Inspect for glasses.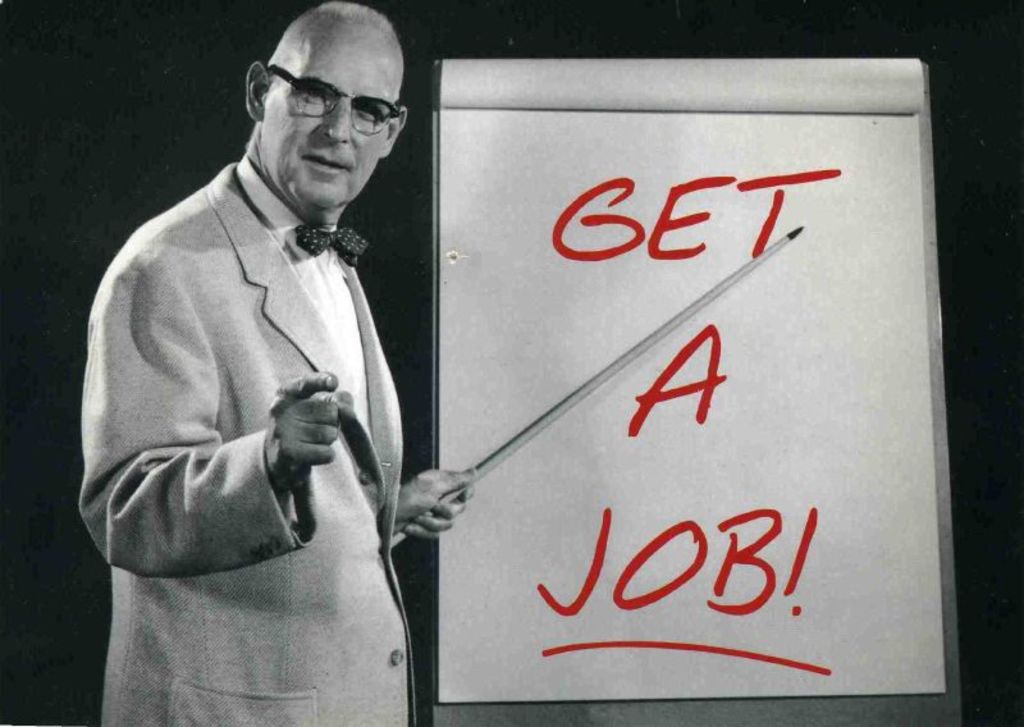
Inspection: rect(273, 63, 408, 134).
